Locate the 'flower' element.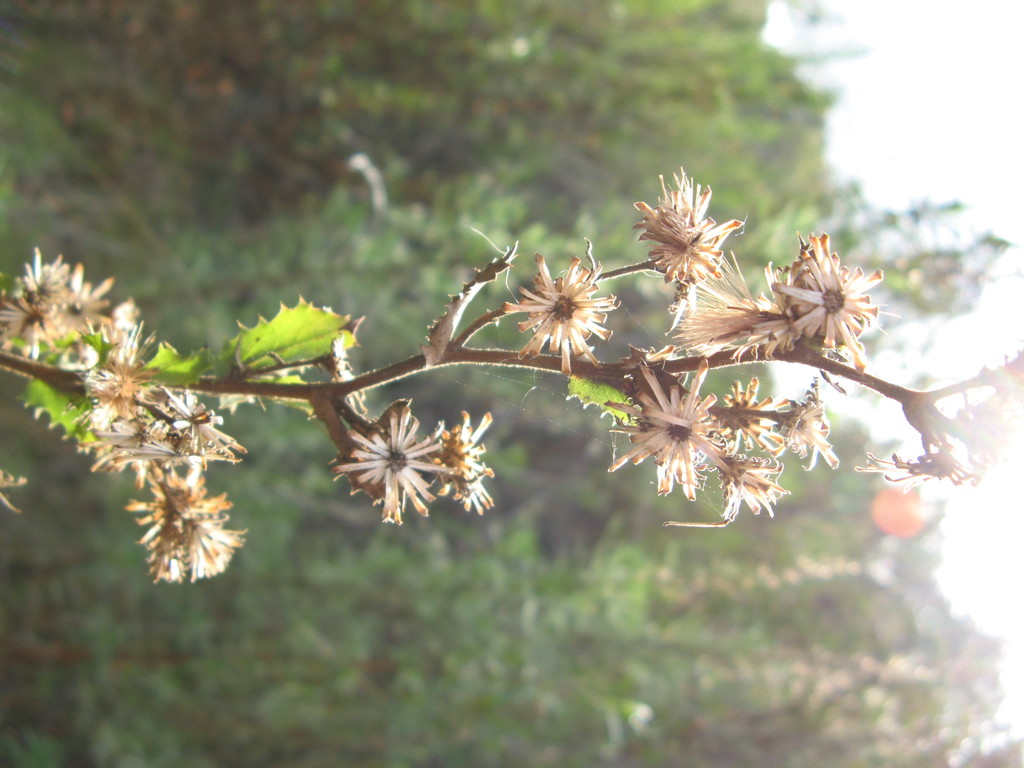
Element bbox: bbox(963, 360, 1023, 467).
